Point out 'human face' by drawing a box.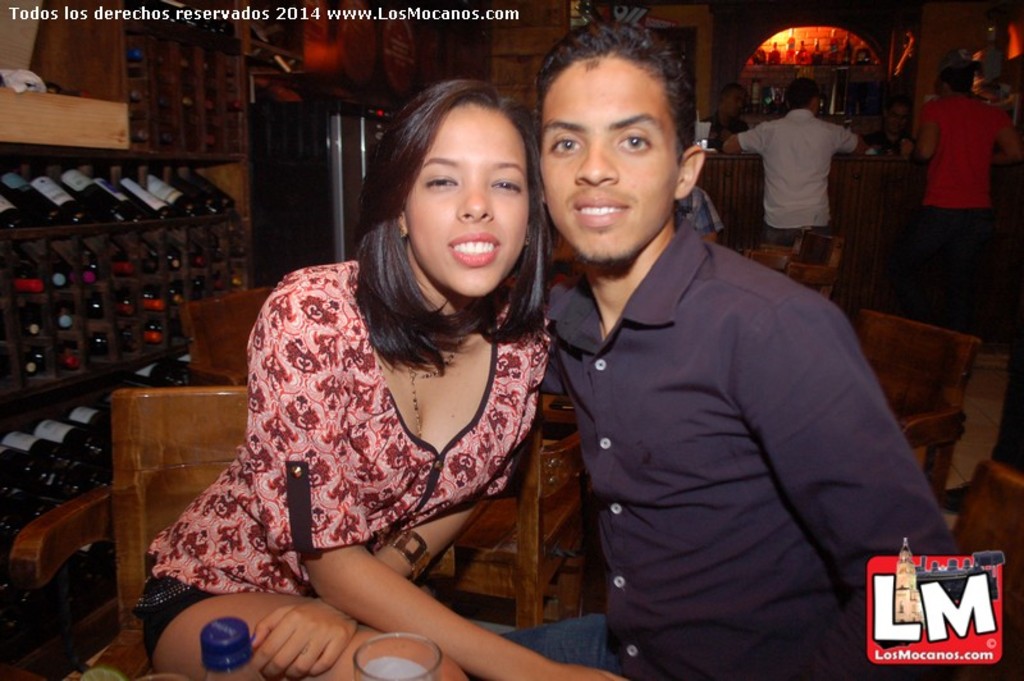
select_region(411, 111, 531, 291).
